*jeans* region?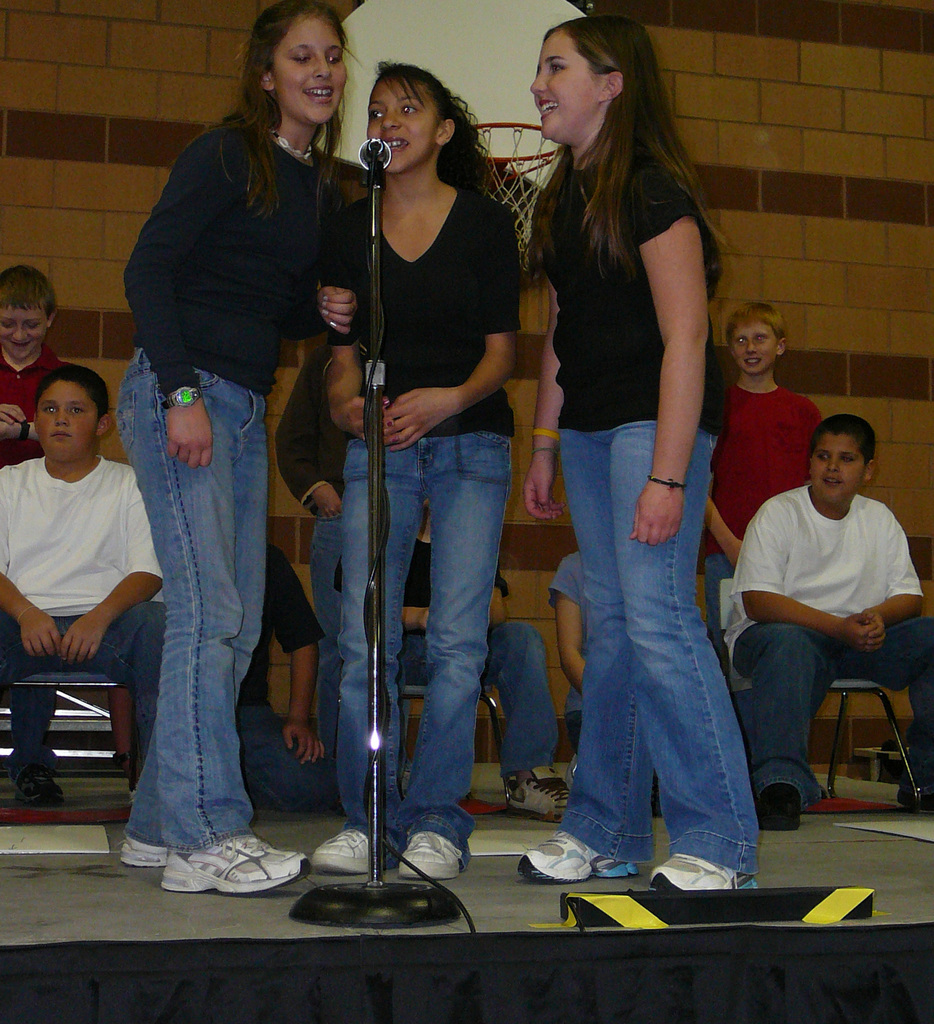
0 595 159 776
